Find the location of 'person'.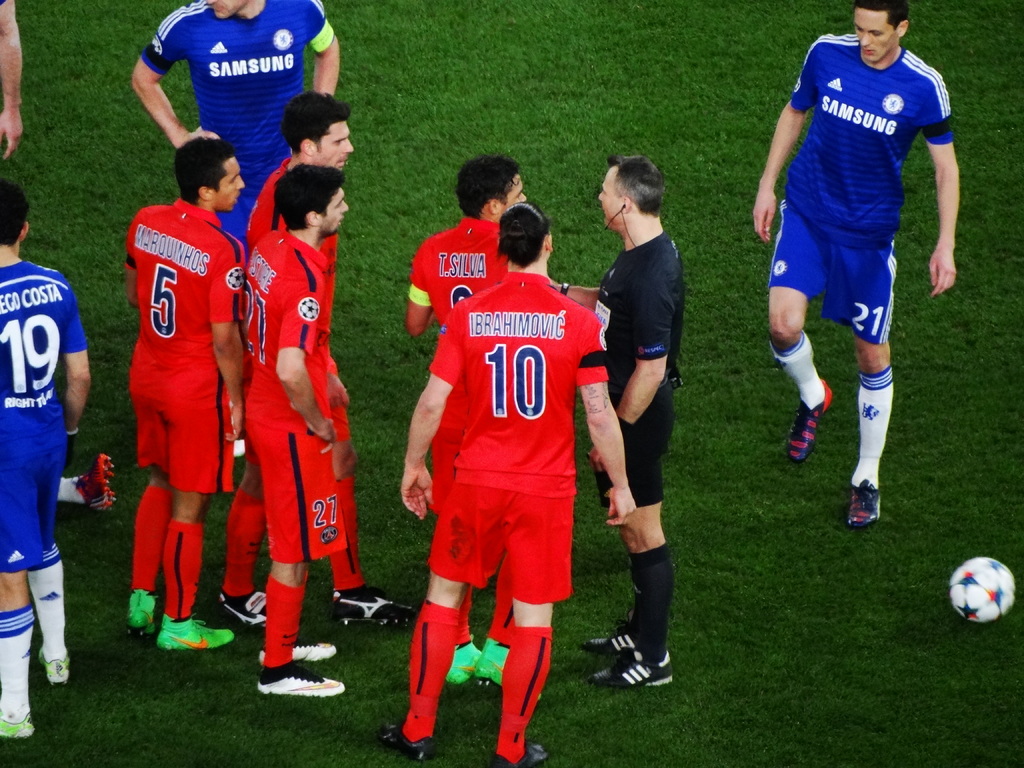
Location: pyautogui.locateOnScreen(0, 192, 92, 745).
